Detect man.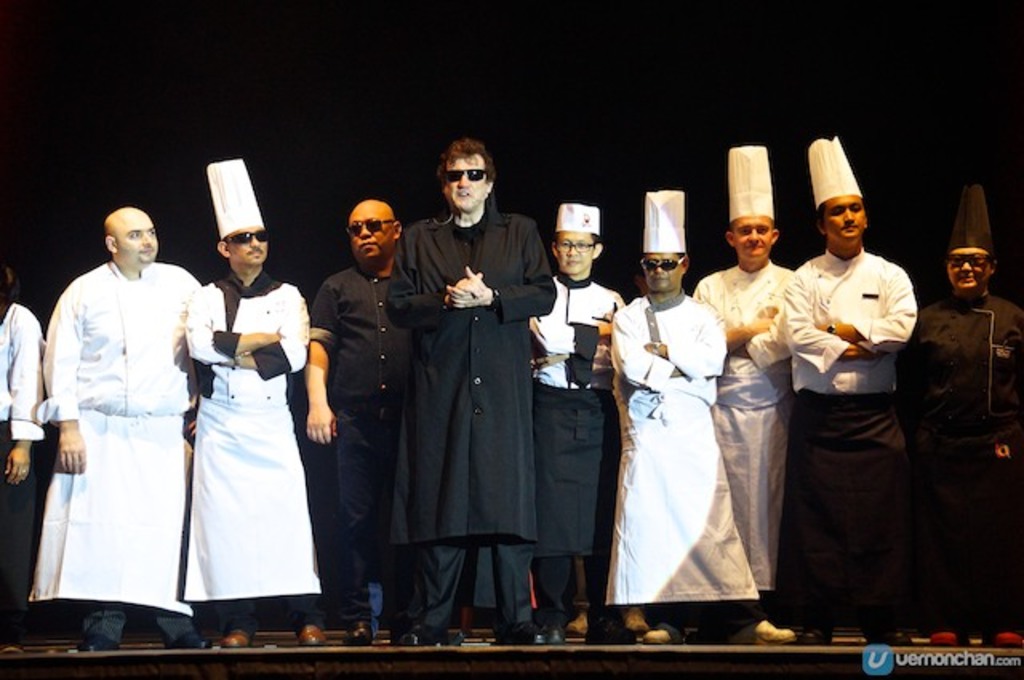
Detected at l=525, t=200, r=624, b=646.
